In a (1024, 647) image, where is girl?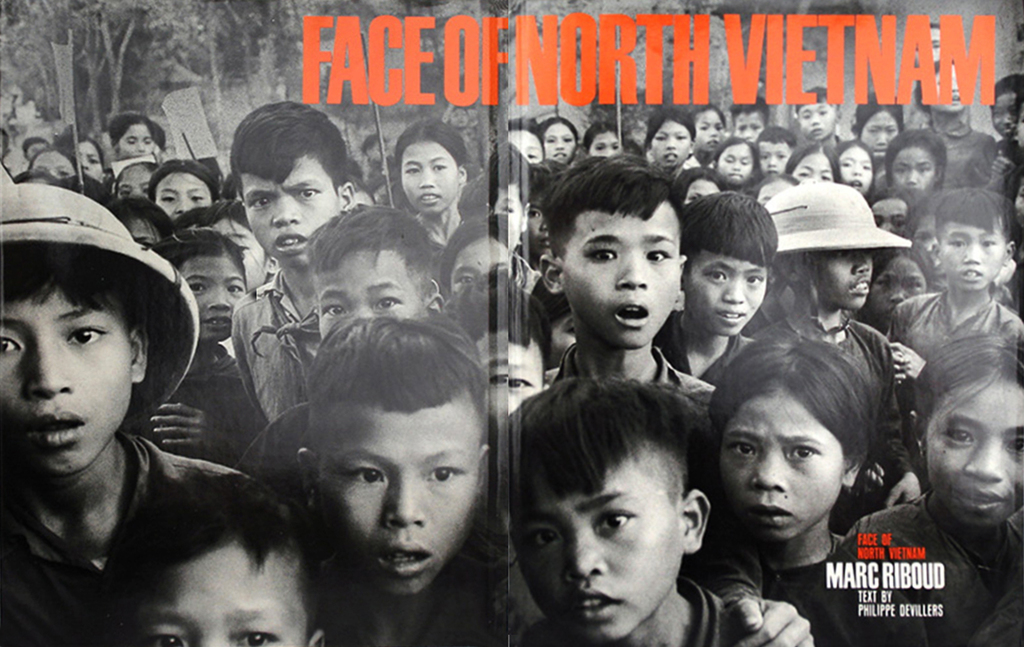
BBox(148, 157, 221, 218).
